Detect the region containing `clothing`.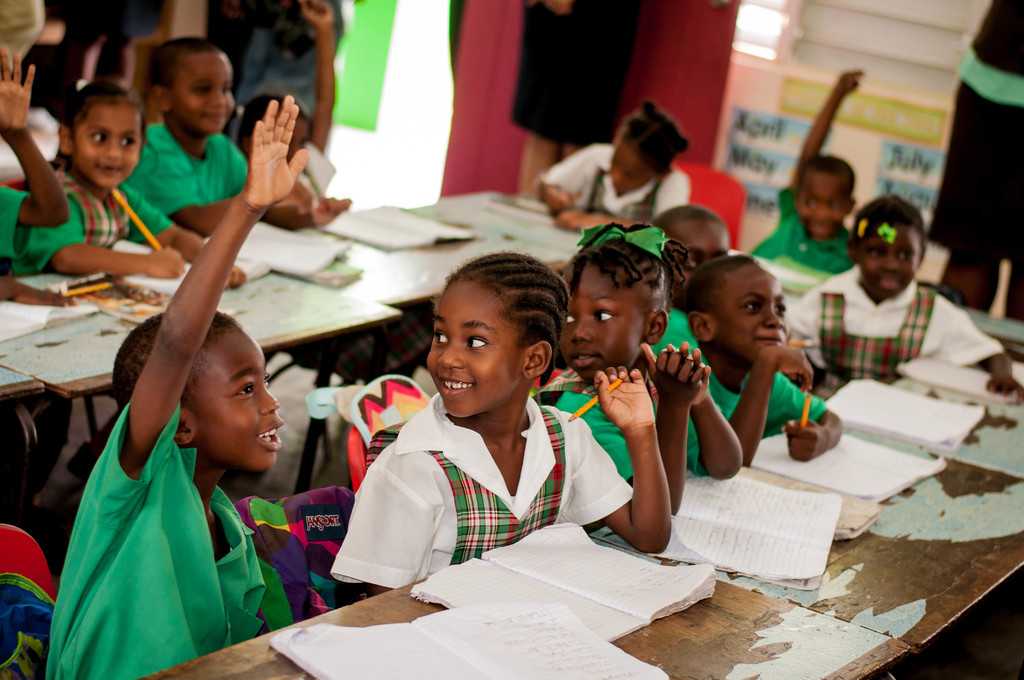
detection(10, 160, 184, 270).
